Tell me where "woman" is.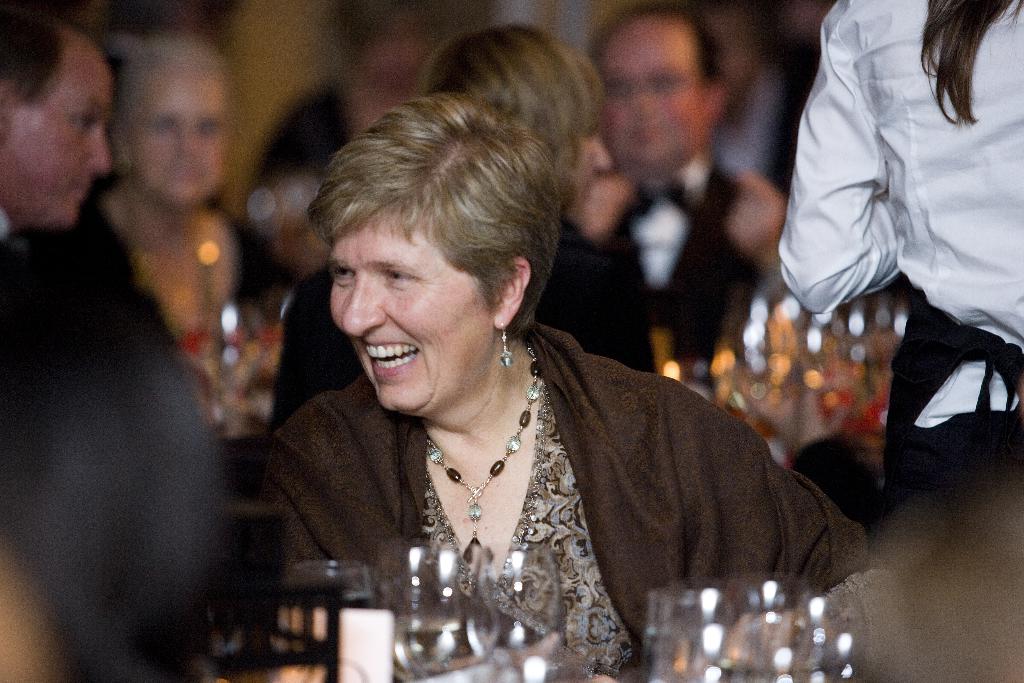
"woman" is at x1=246 y1=75 x2=842 y2=653.
